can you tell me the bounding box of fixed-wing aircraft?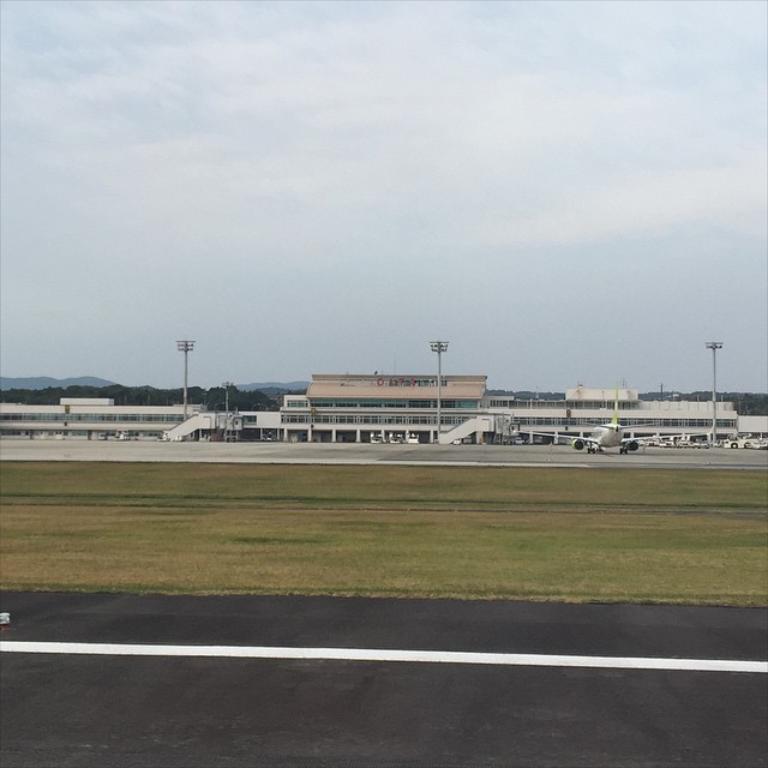
x1=512, y1=378, x2=710, y2=456.
